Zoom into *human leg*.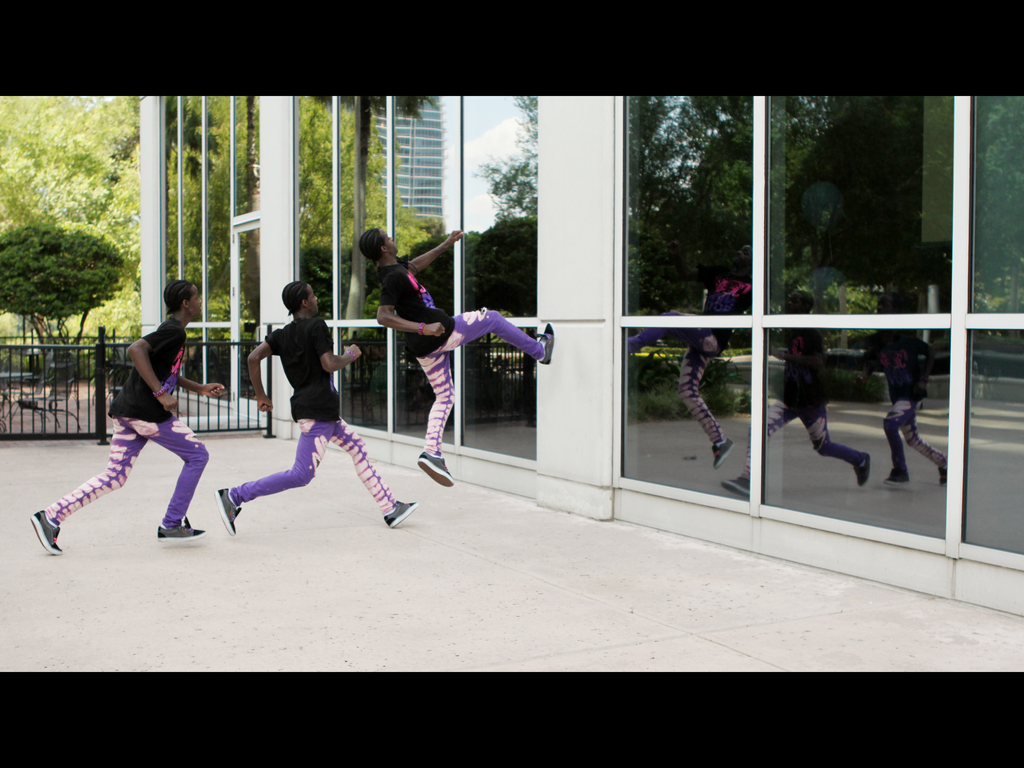
Zoom target: 30 412 152 555.
